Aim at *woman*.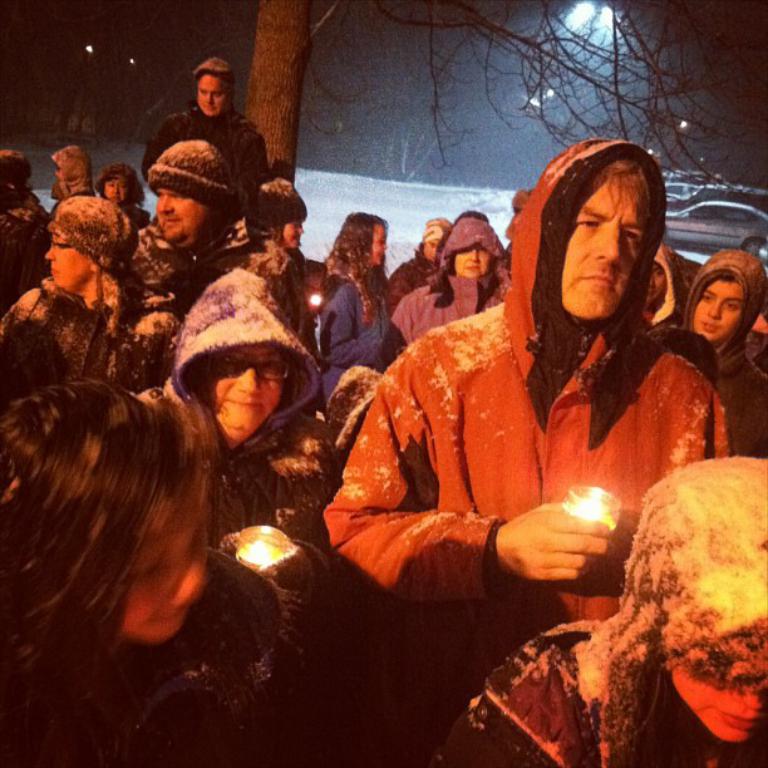
Aimed at {"left": 383, "top": 213, "right": 513, "bottom": 363}.
